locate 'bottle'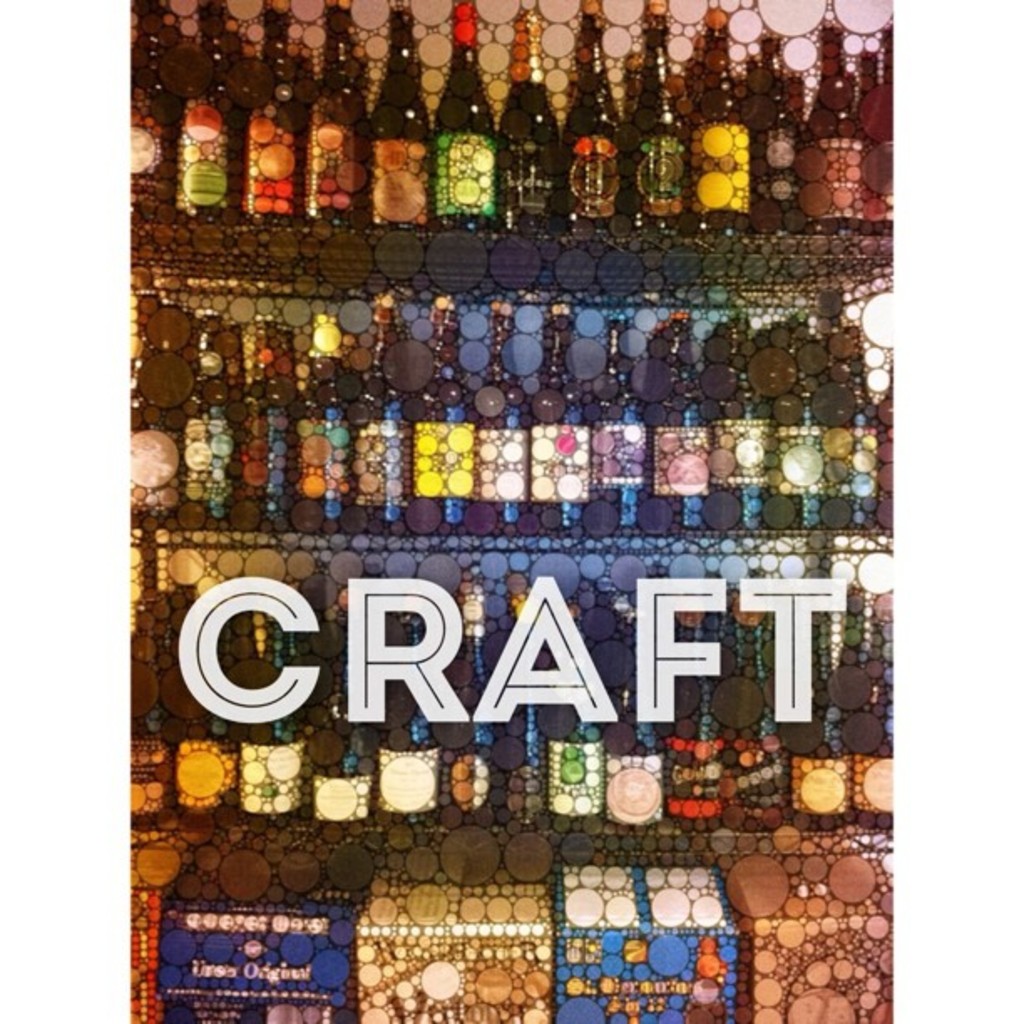
[120,599,174,832]
